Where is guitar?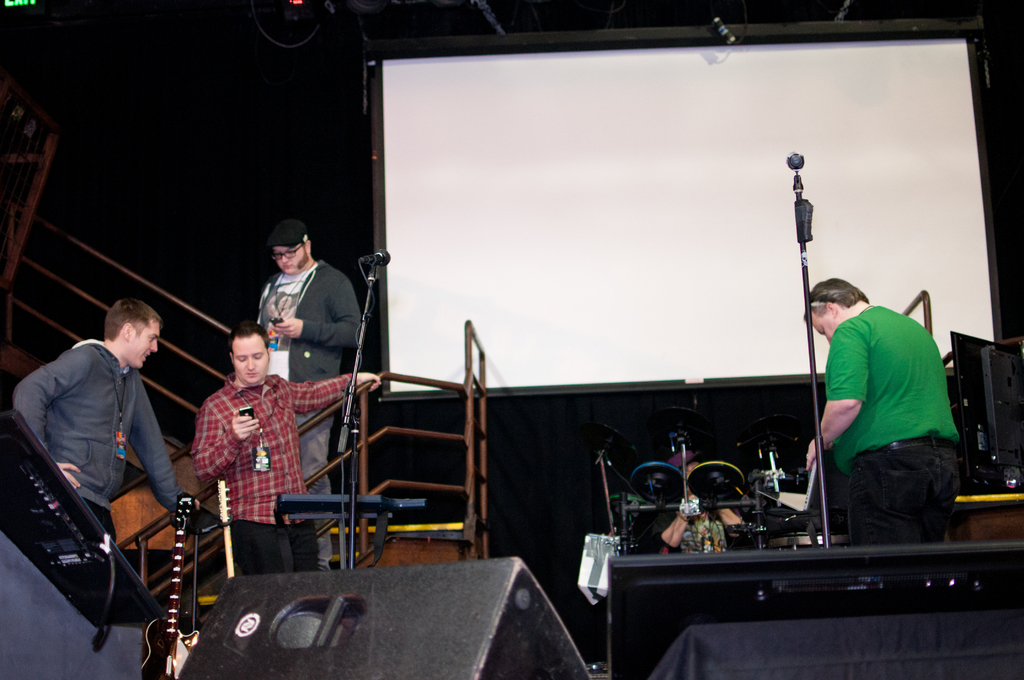
(left=136, top=491, right=200, bottom=679).
